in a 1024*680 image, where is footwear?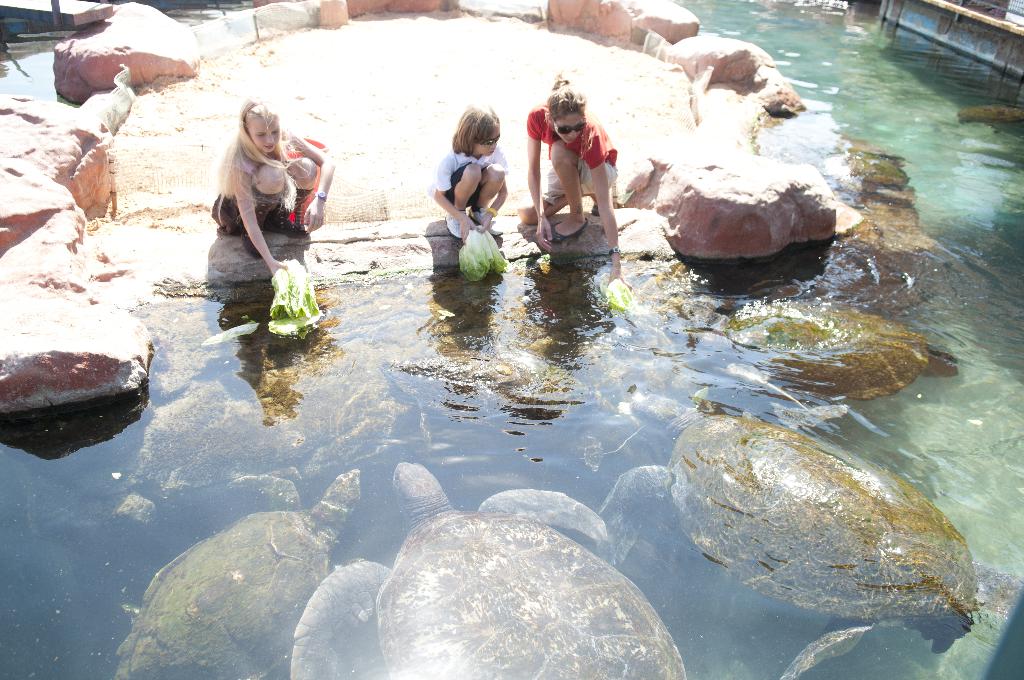
<bbox>440, 209, 468, 236</bbox>.
